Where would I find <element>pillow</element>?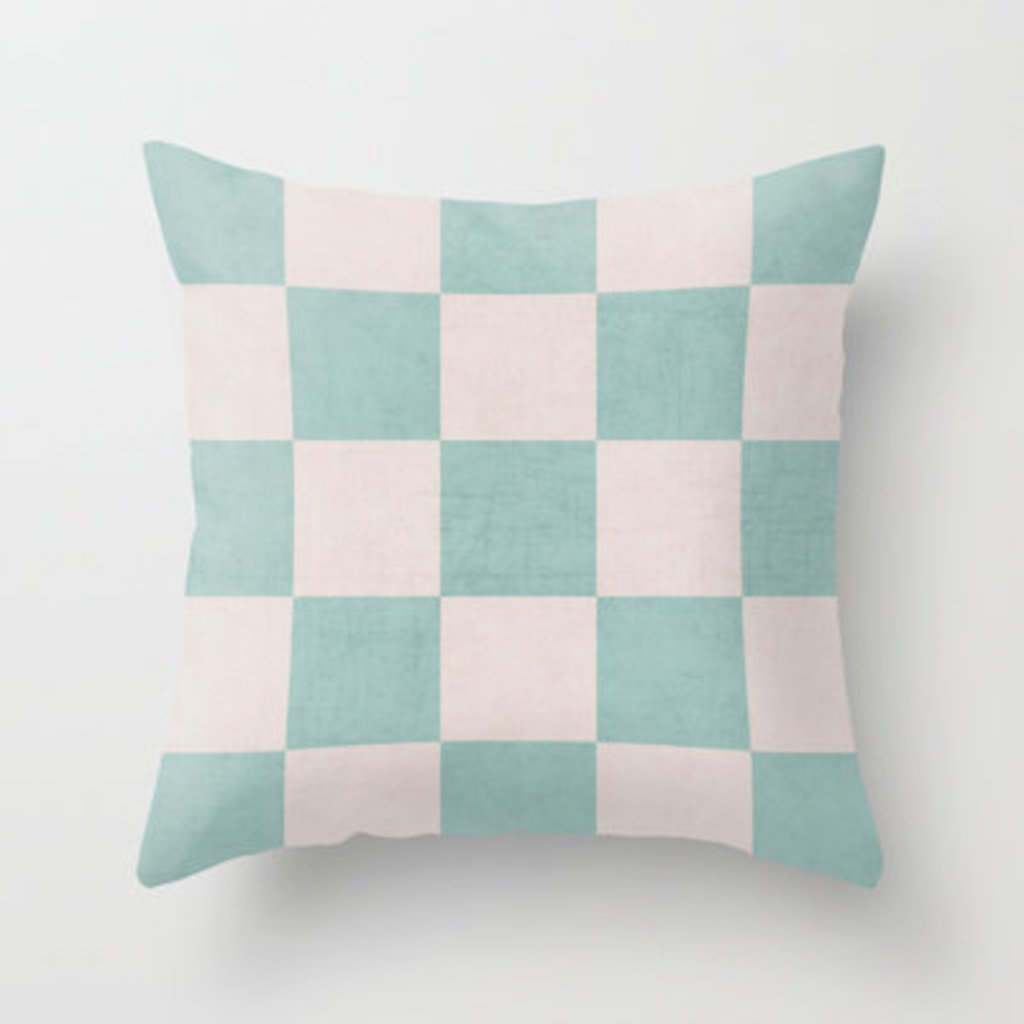
At (141, 143, 878, 886).
